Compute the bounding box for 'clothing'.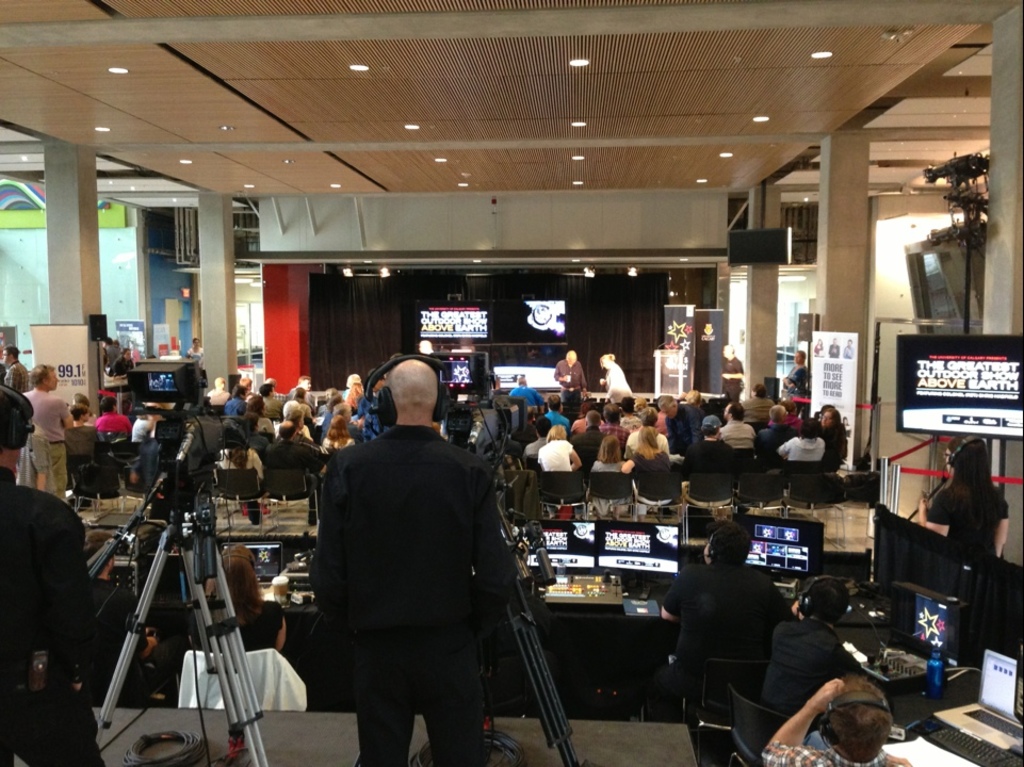
bbox=[659, 558, 797, 699].
